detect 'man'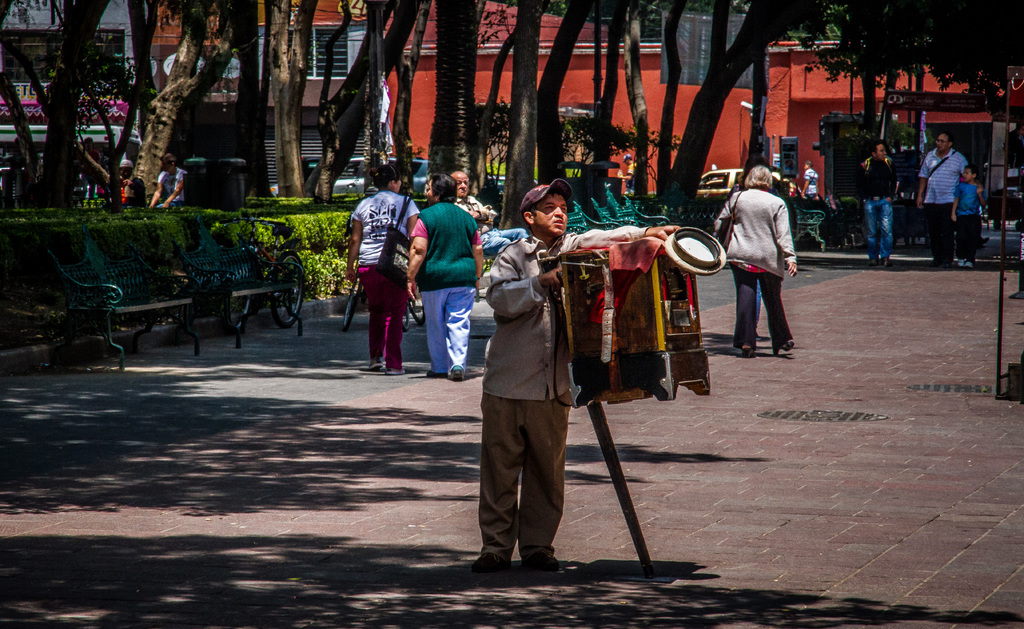
bbox=[452, 171, 527, 256]
